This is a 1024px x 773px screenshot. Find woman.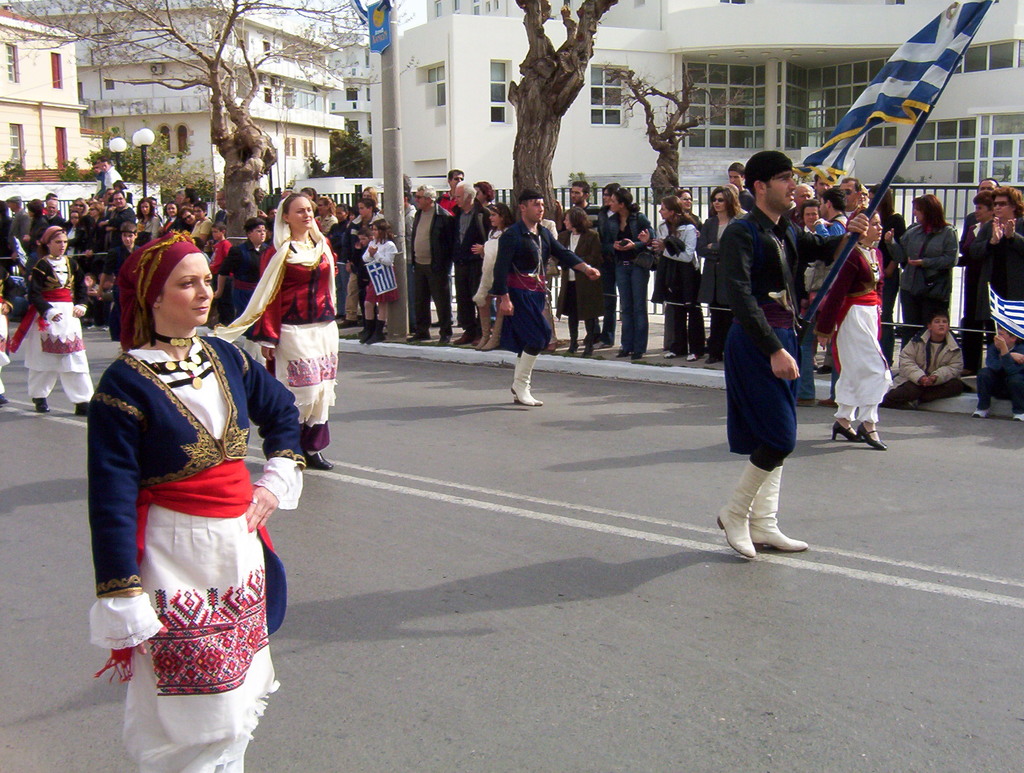
Bounding box: bbox(699, 186, 755, 362).
